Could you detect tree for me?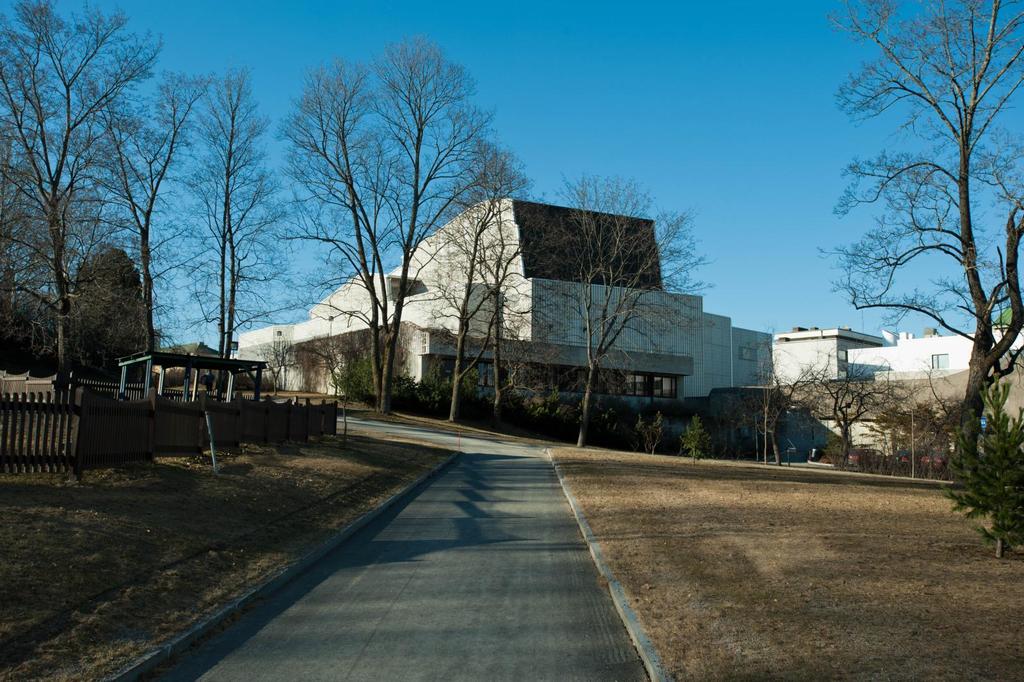
Detection result: Rect(118, 78, 185, 372).
